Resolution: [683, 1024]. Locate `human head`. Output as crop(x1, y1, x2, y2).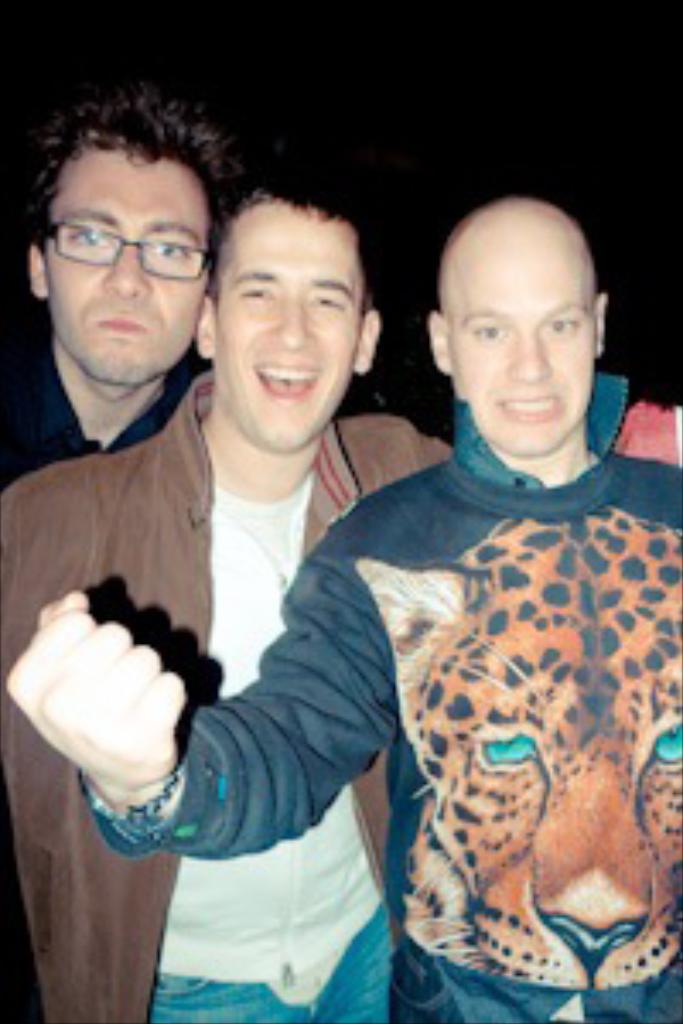
crop(427, 191, 615, 440).
